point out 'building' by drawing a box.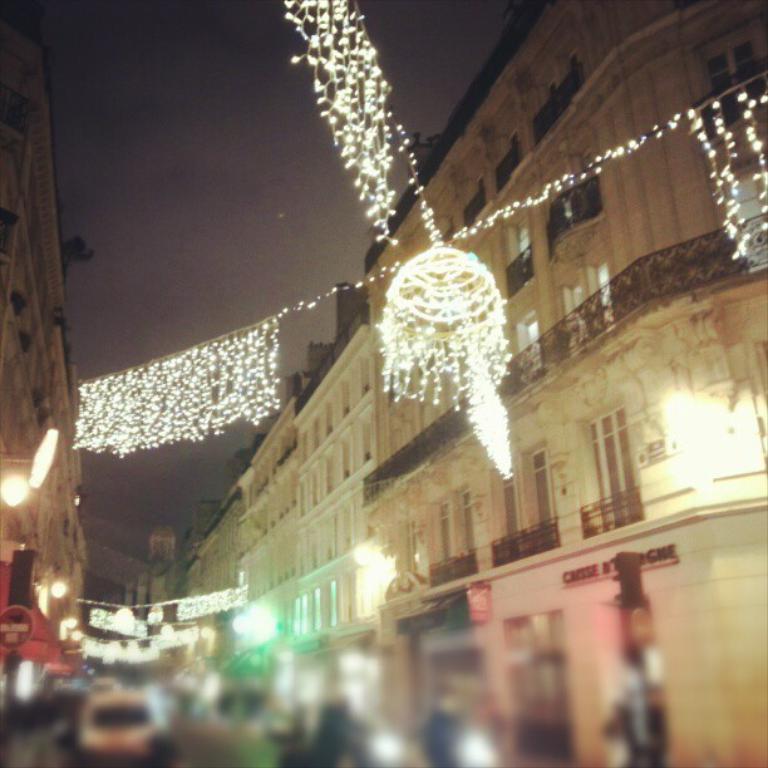
crop(184, 0, 767, 767).
